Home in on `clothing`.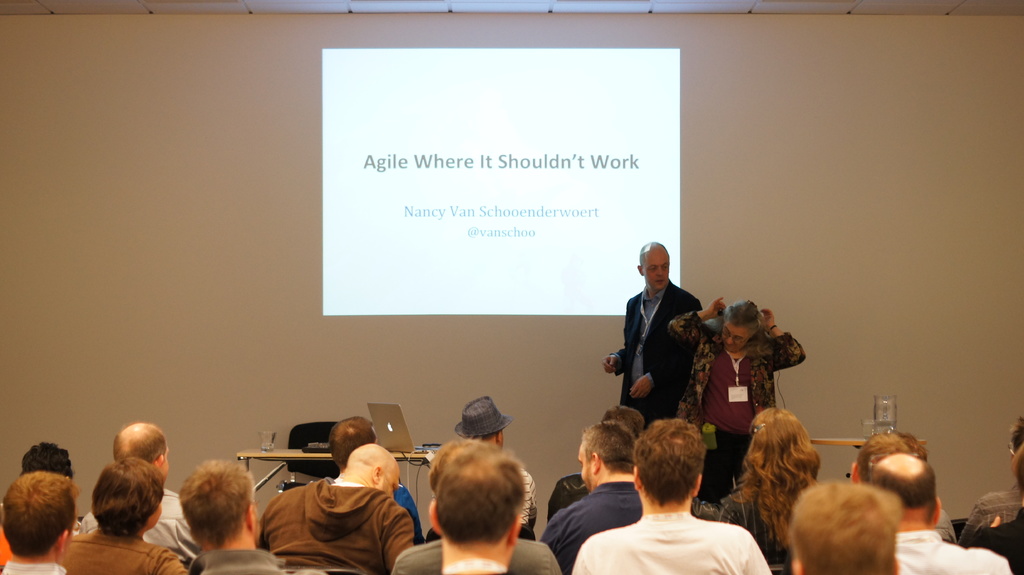
Homed in at pyautogui.locateOnScreen(76, 487, 195, 565).
